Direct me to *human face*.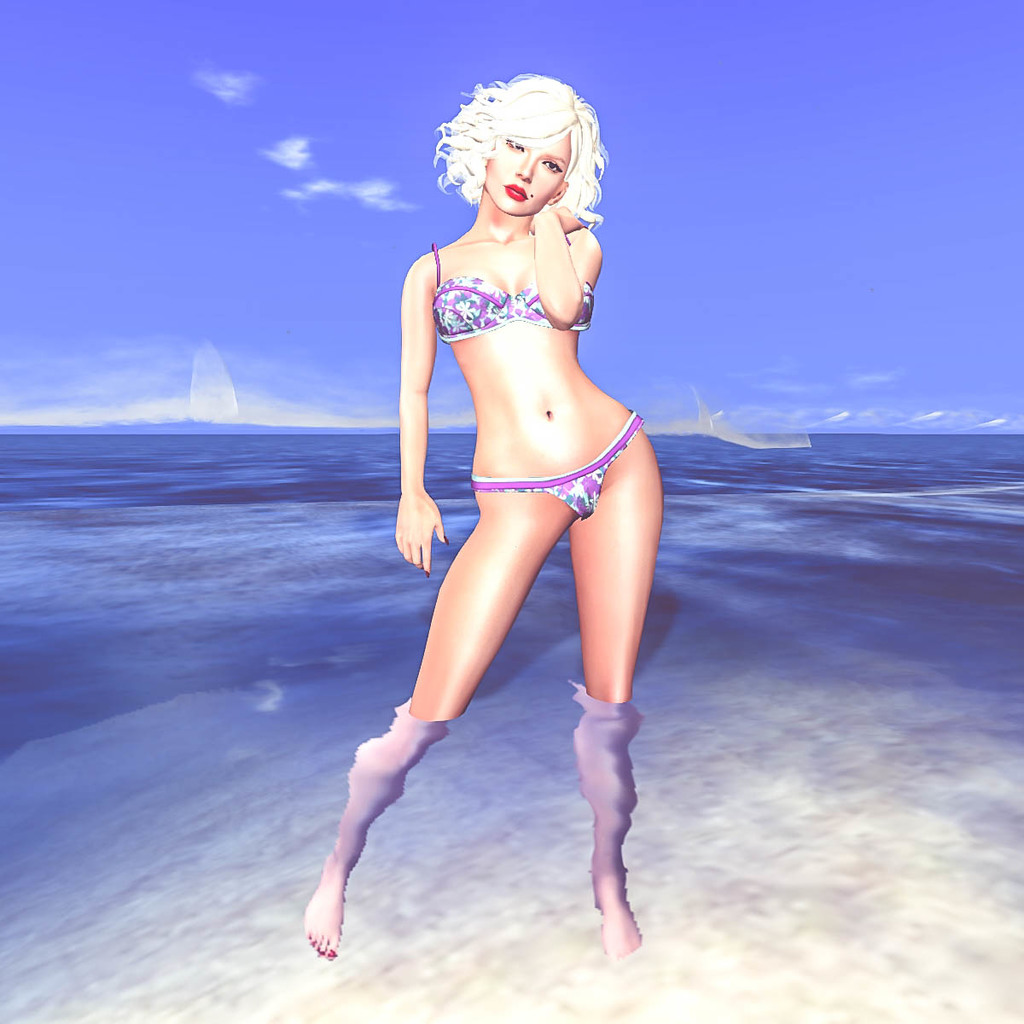
Direction: select_region(480, 136, 569, 215).
